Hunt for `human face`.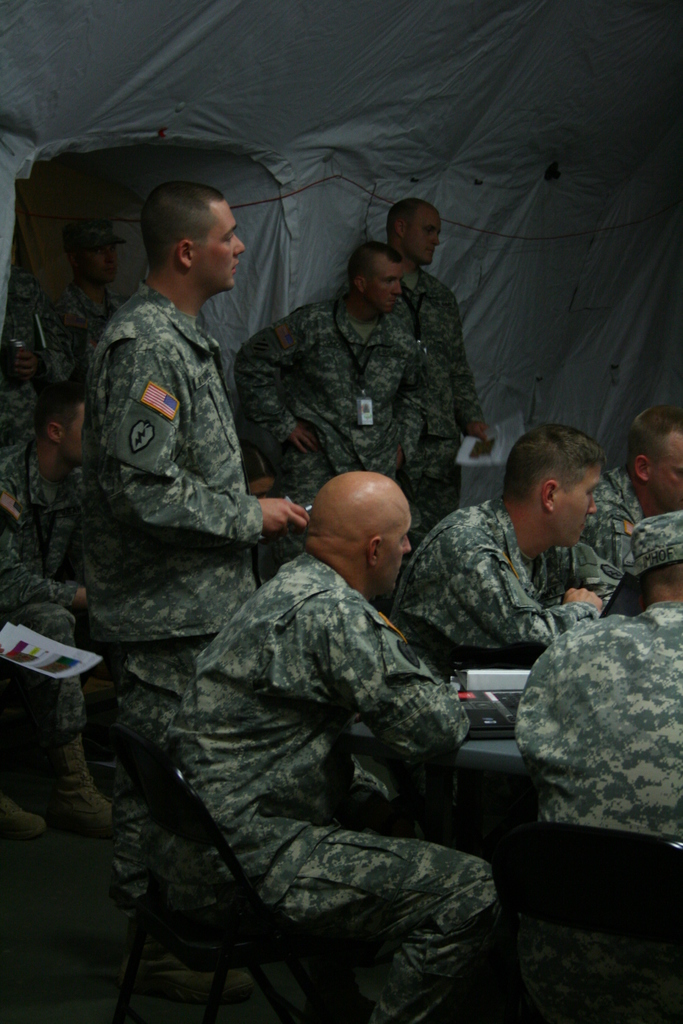
Hunted down at x1=370, y1=259, x2=407, y2=316.
